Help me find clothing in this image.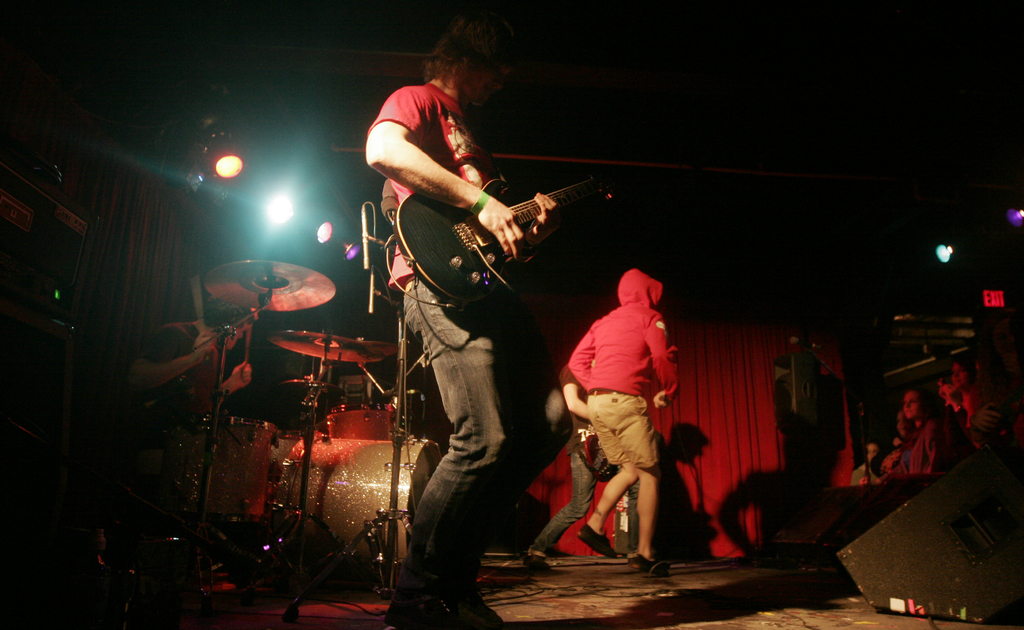
Found it: select_region(362, 75, 531, 629).
